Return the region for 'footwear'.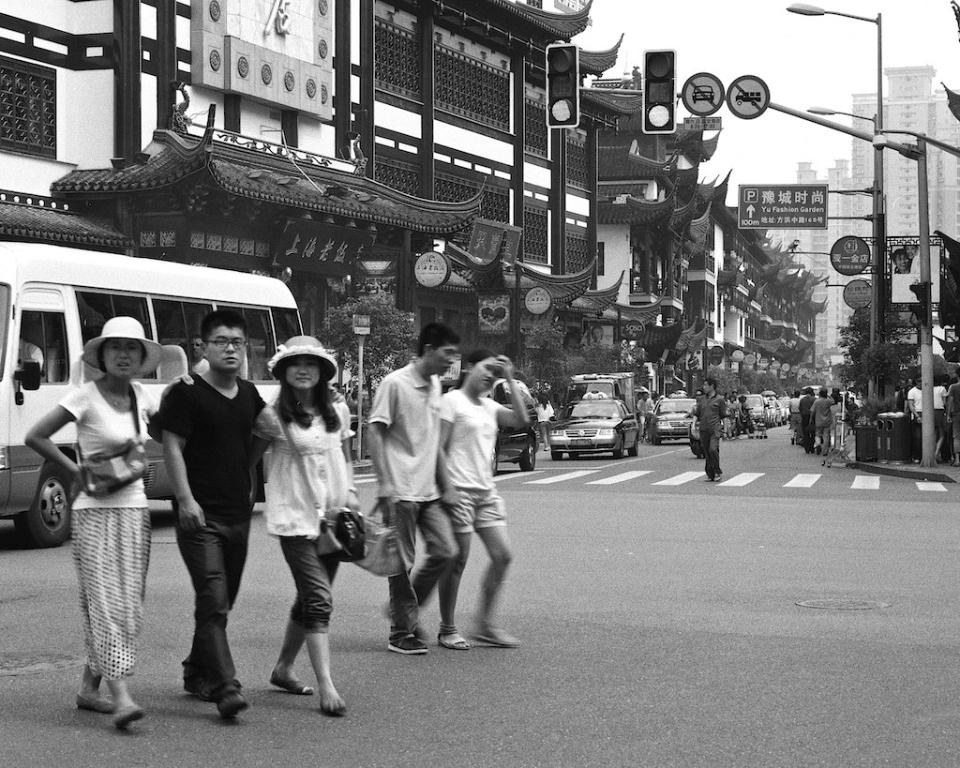
218, 690, 245, 724.
